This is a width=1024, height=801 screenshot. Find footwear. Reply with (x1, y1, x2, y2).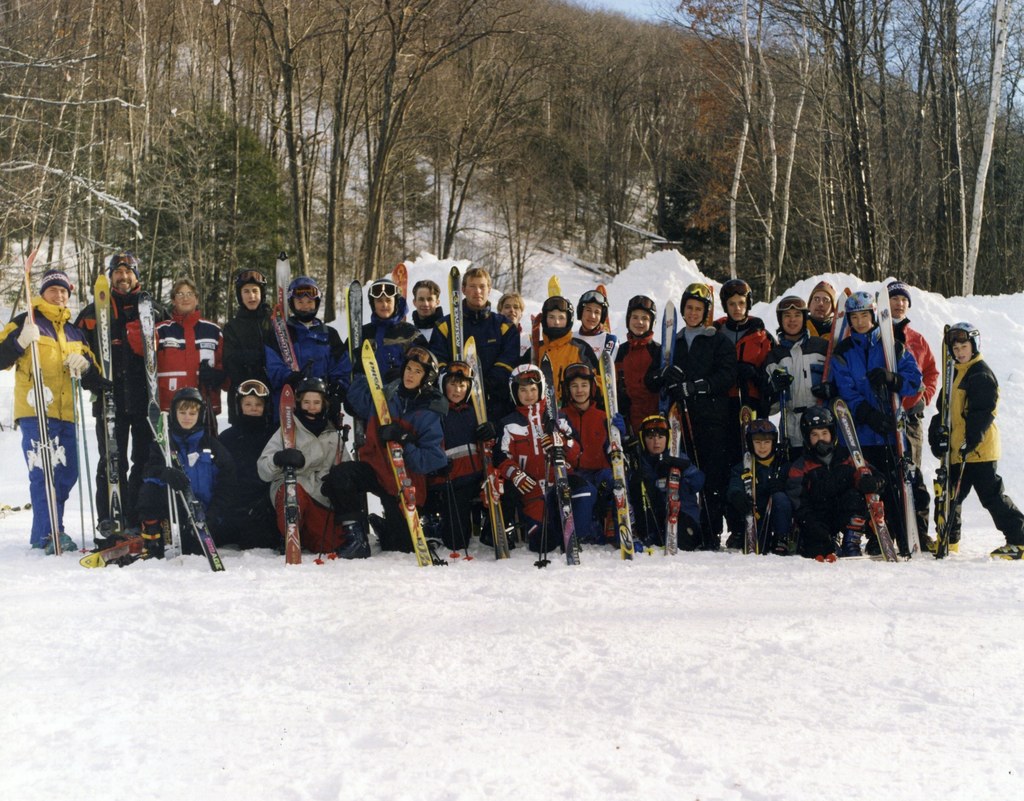
(683, 526, 700, 557).
